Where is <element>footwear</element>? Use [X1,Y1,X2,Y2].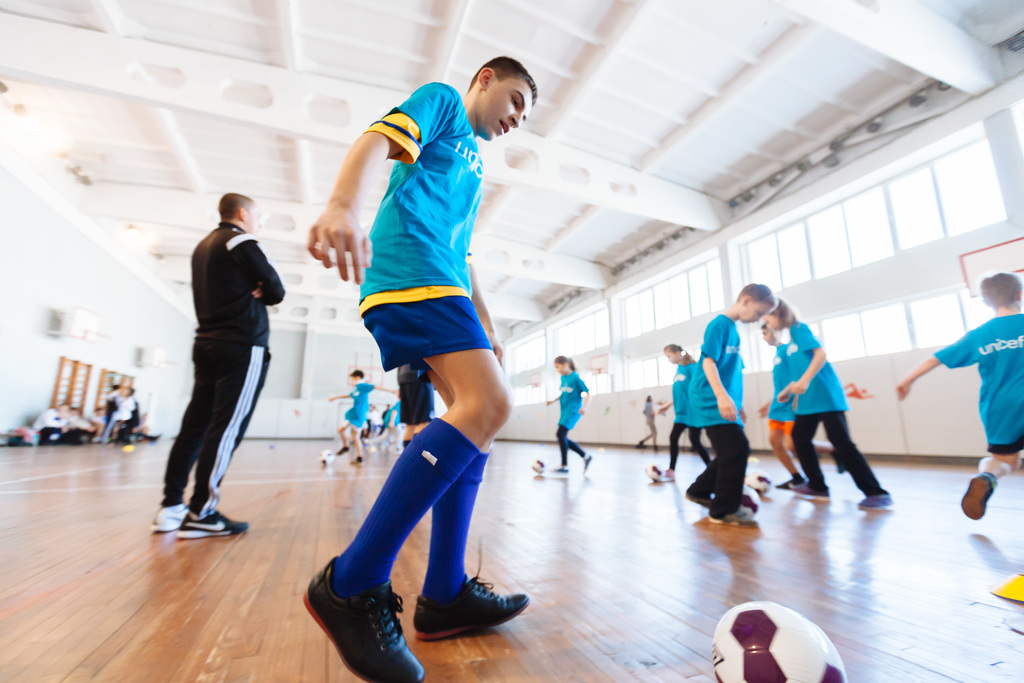
[409,573,536,645].
